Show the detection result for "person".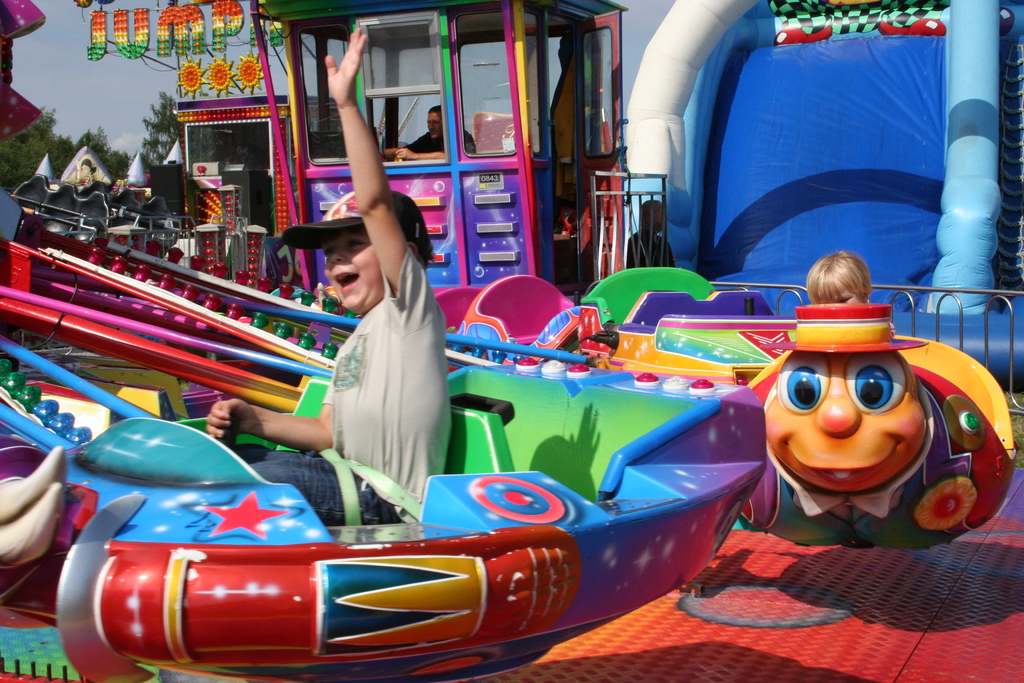
[203, 31, 448, 514].
